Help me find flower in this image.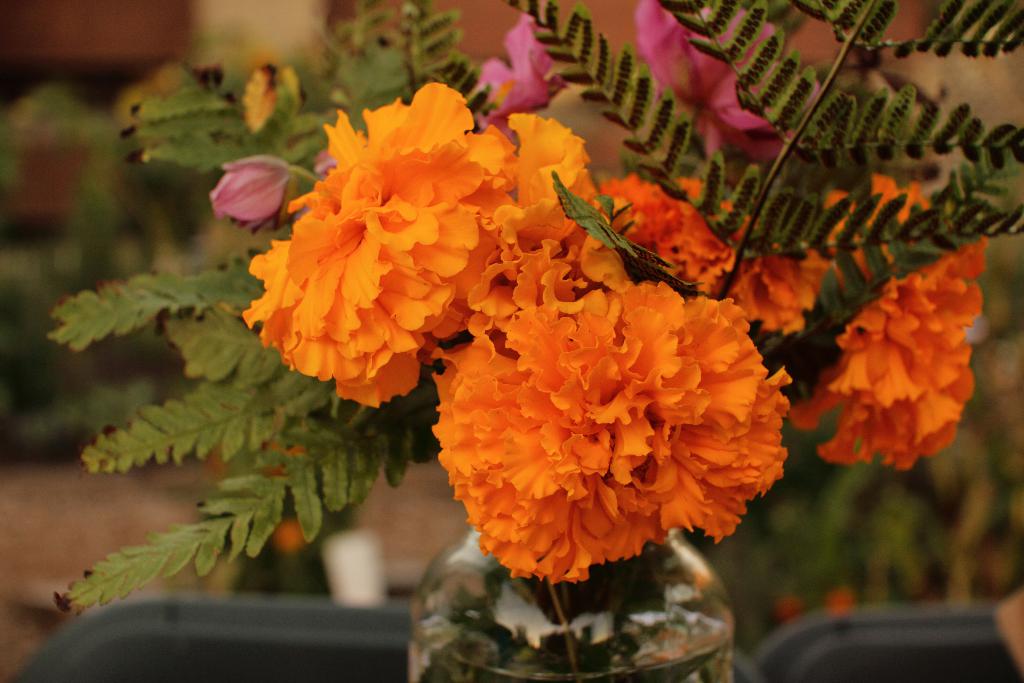
Found it: rect(598, 163, 841, 346).
